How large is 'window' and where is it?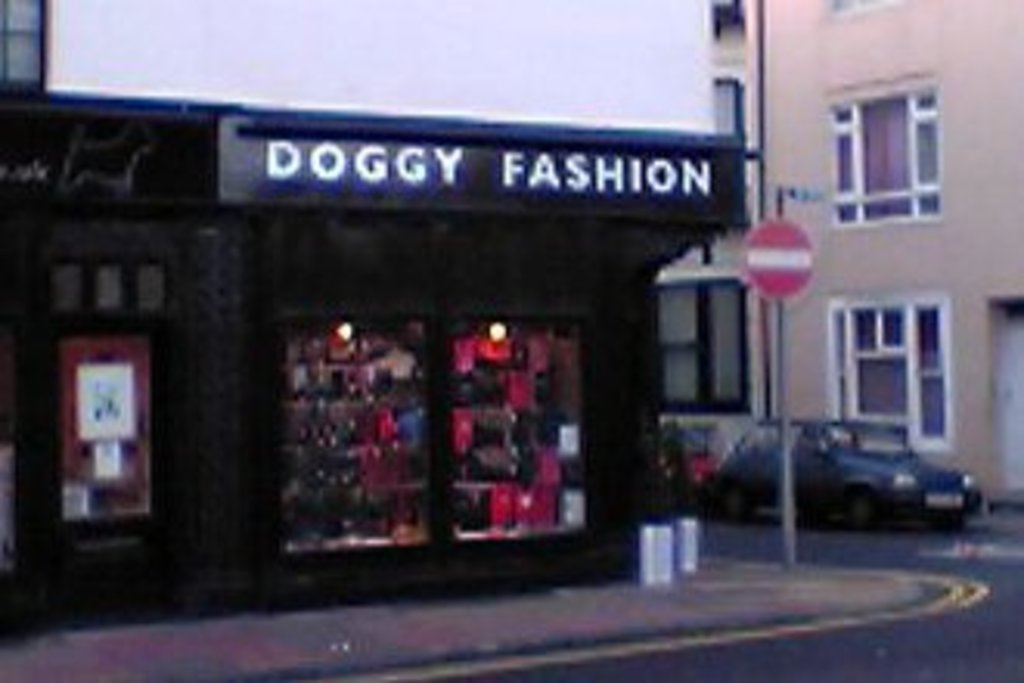
Bounding box: pyautogui.locateOnScreen(652, 279, 766, 416).
